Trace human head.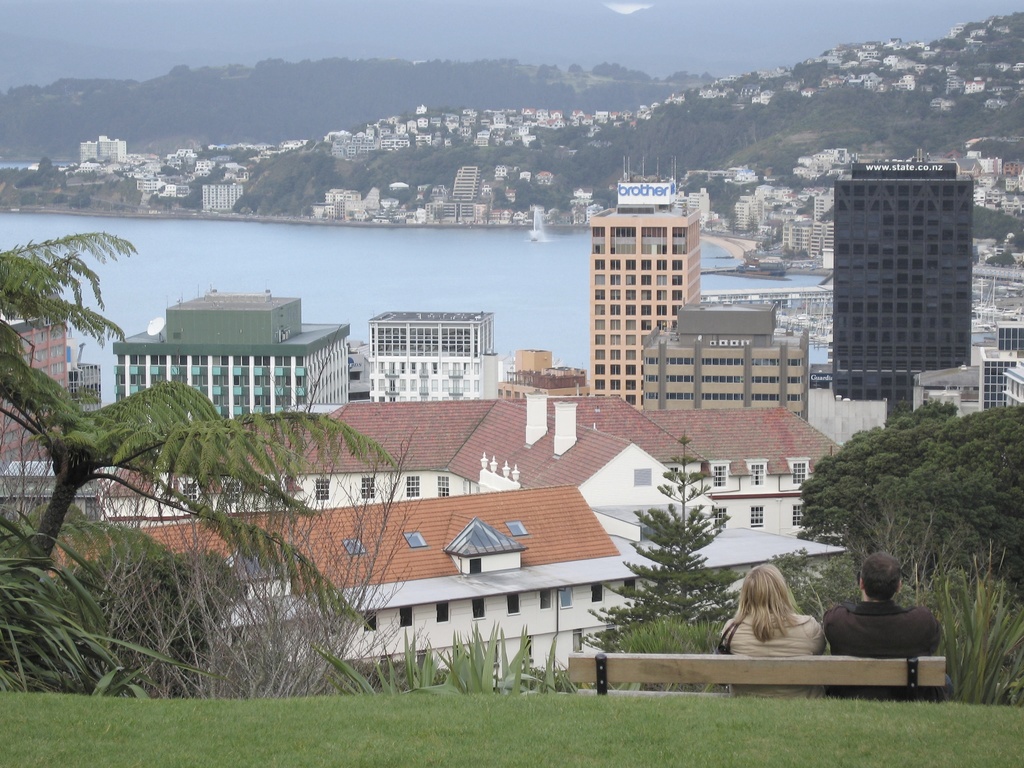
Traced to select_region(741, 563, 793, 607).
